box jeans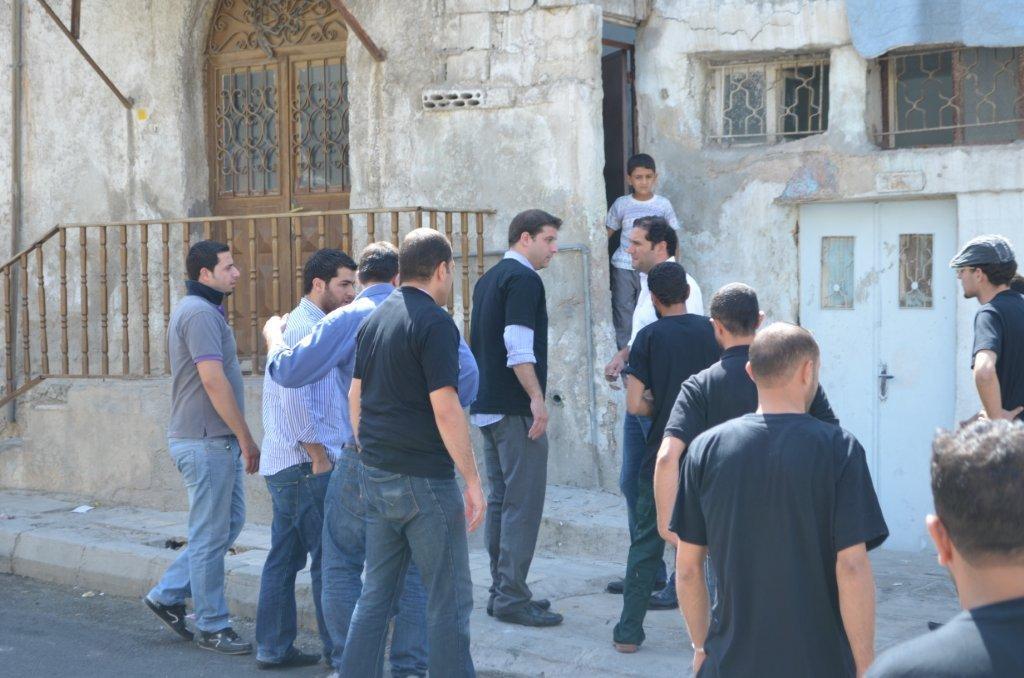
[333, 460, 474, 677]
